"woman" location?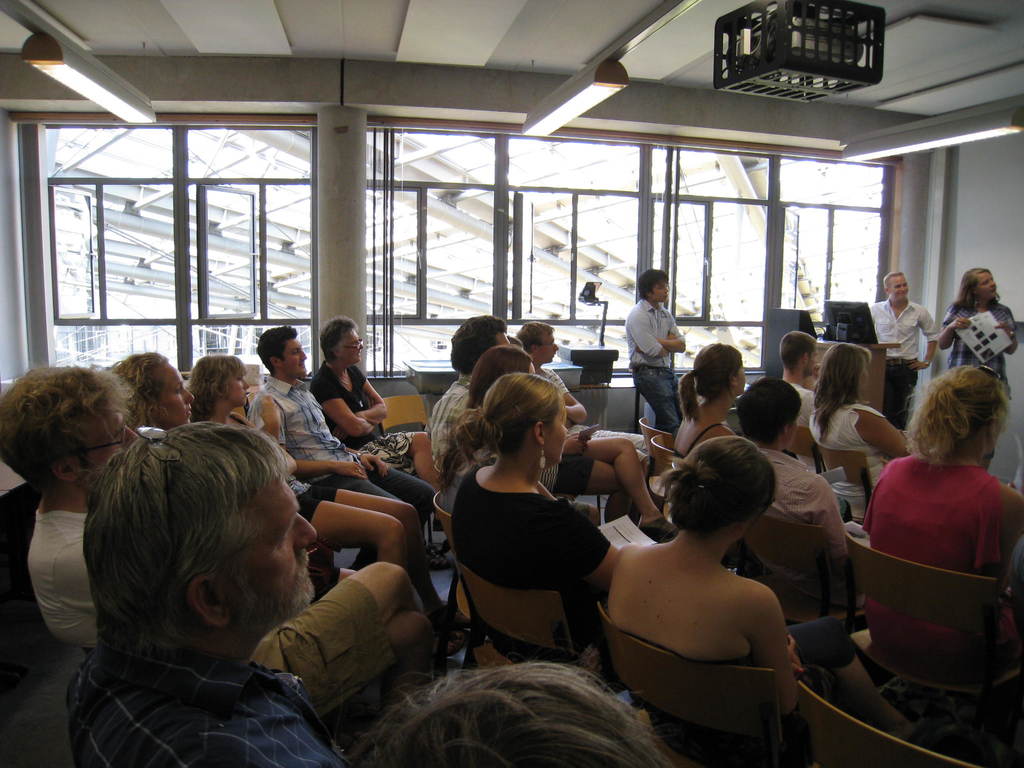
bbox(431, 369, 625, 679)
